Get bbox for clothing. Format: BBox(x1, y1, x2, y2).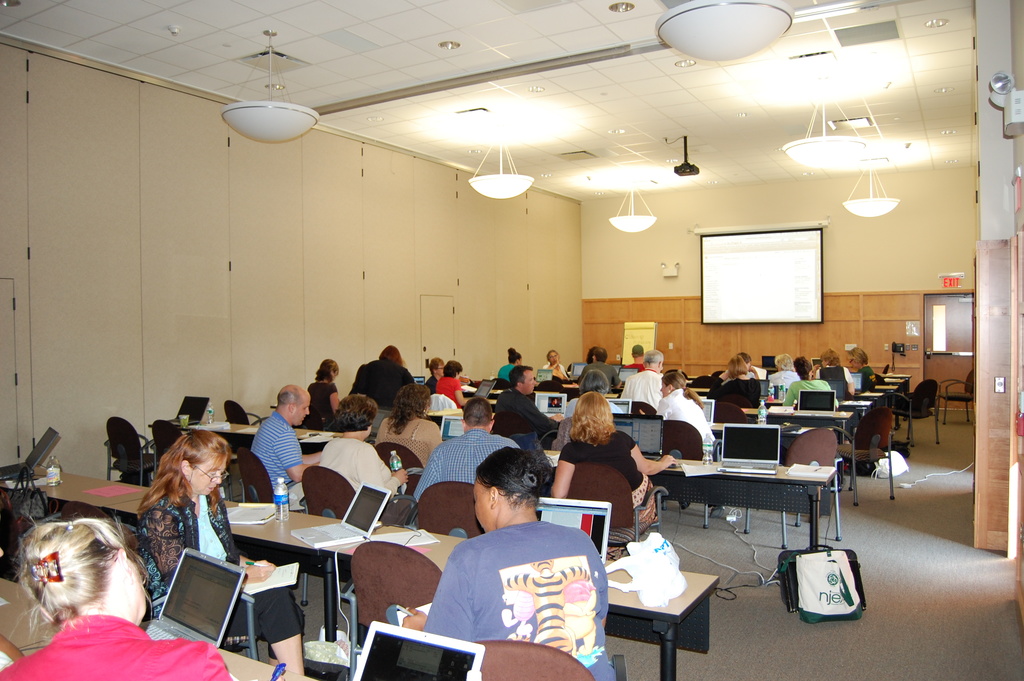
BBox(140, 485, 287, 643).
